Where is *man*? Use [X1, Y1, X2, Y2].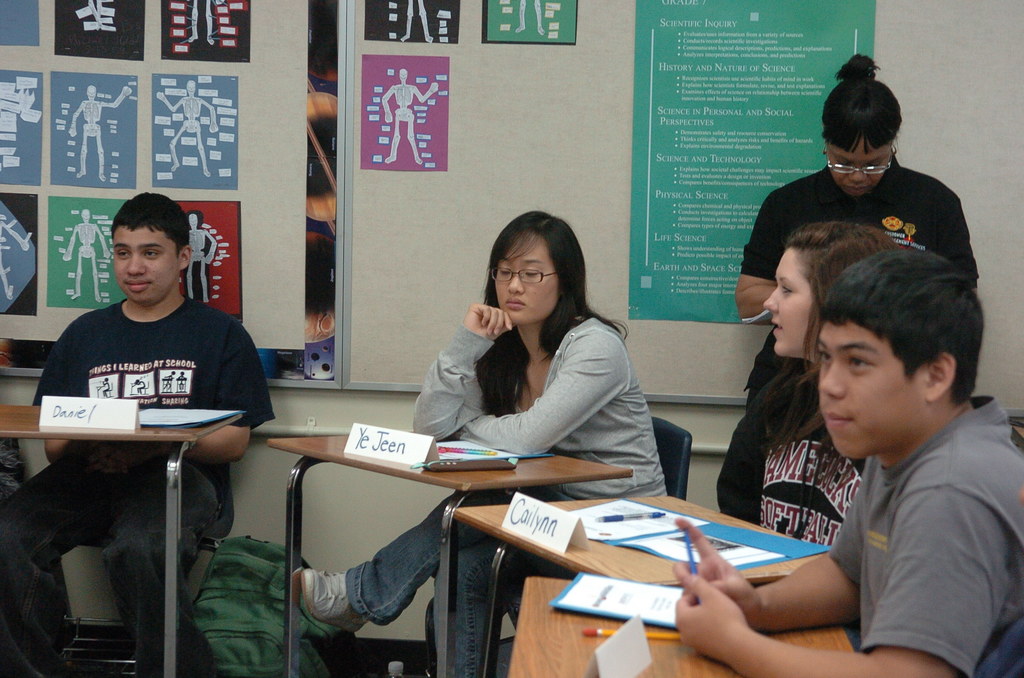
[717, 224, 1014, 658].
